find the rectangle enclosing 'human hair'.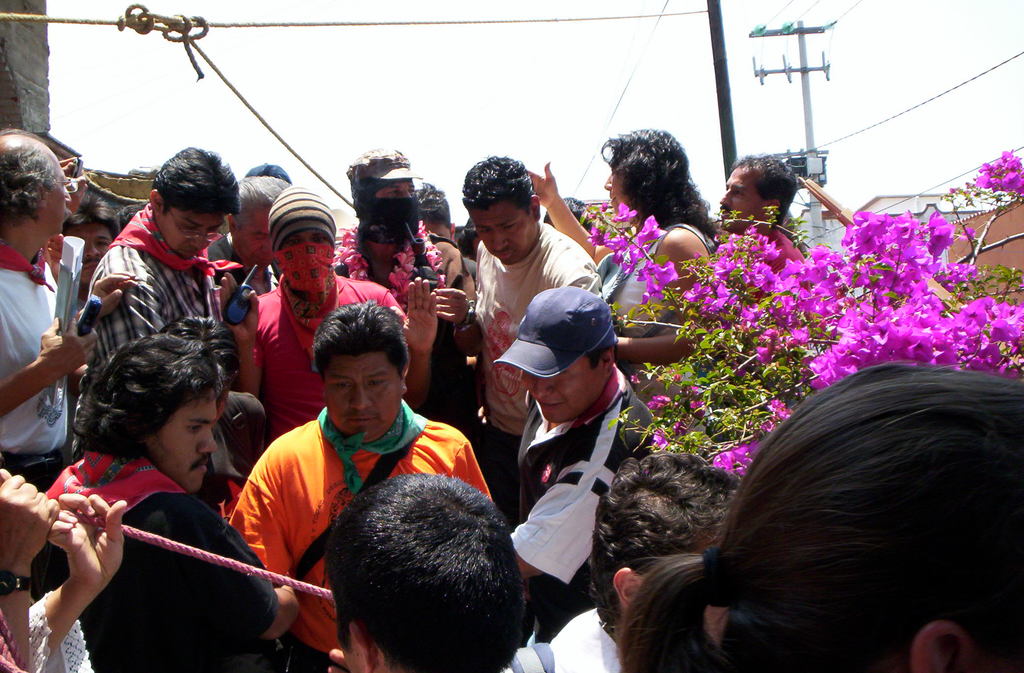
x1=309, y1=297, x2=413, y2=386.
